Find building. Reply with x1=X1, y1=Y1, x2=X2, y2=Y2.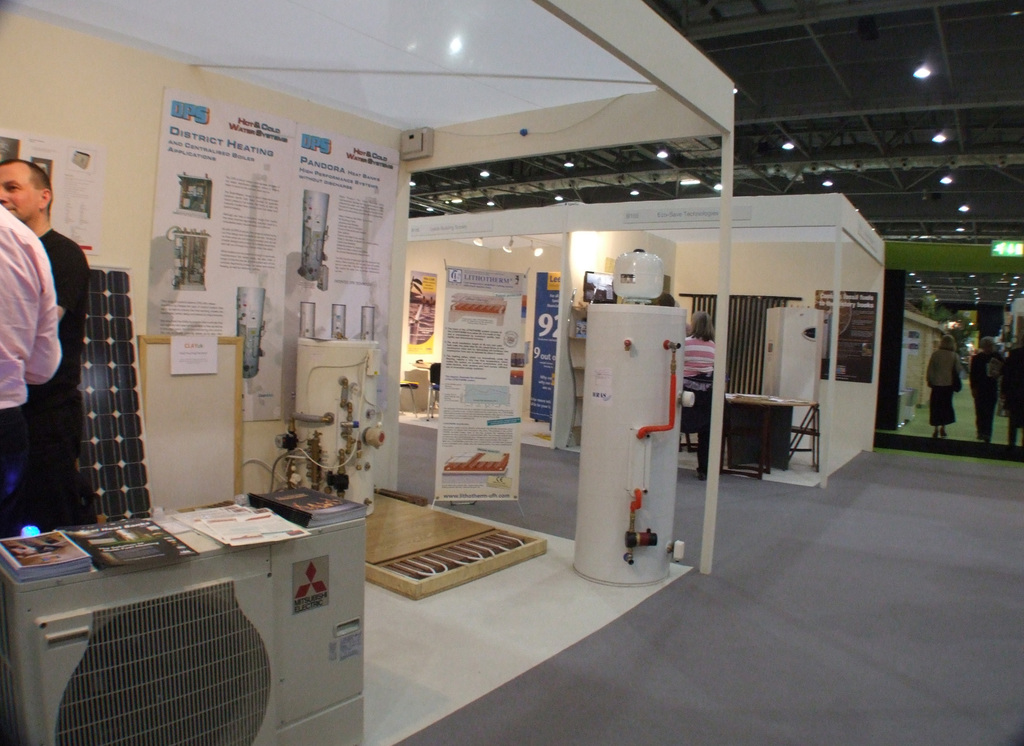
x1=413, y1=0, x2=1023, y2=465.
